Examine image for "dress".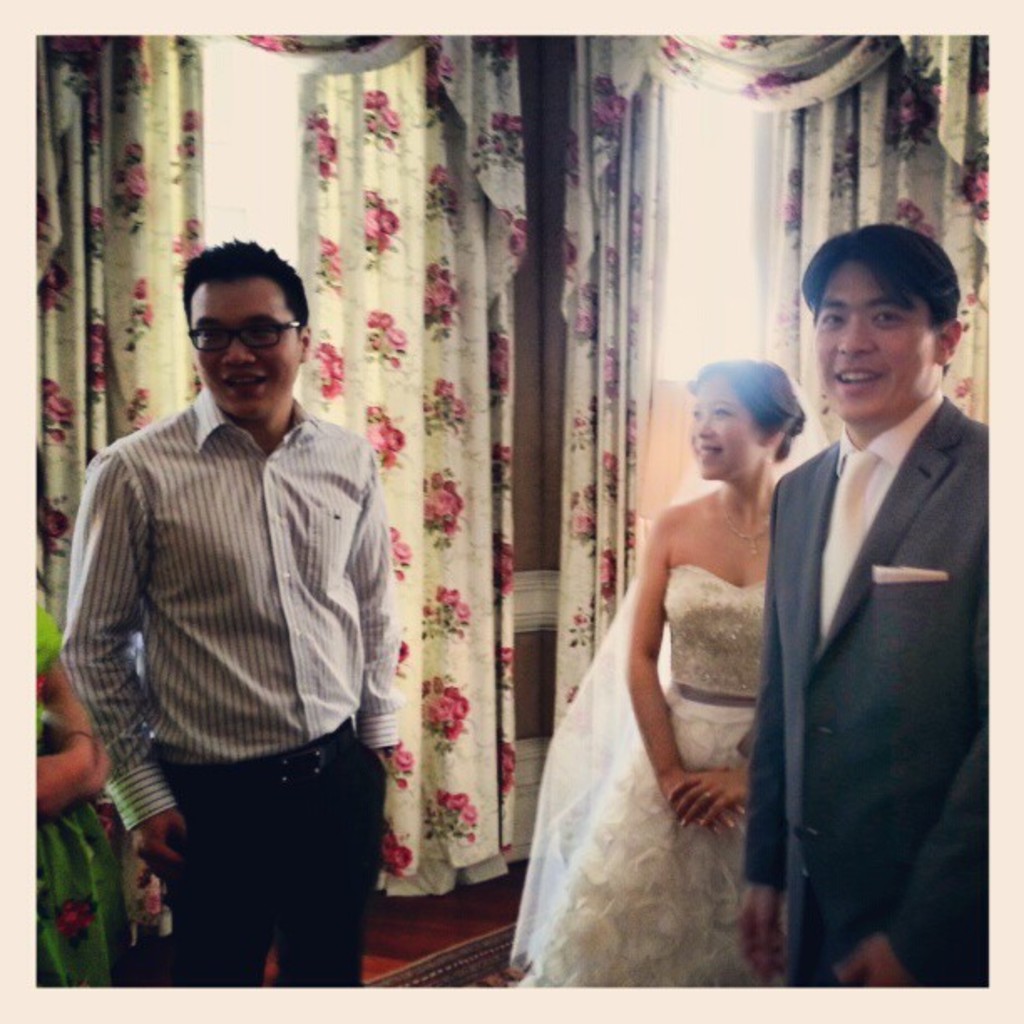
Examination result: pyautogui.locateOnScreen(502, 376, 835, 1007).
